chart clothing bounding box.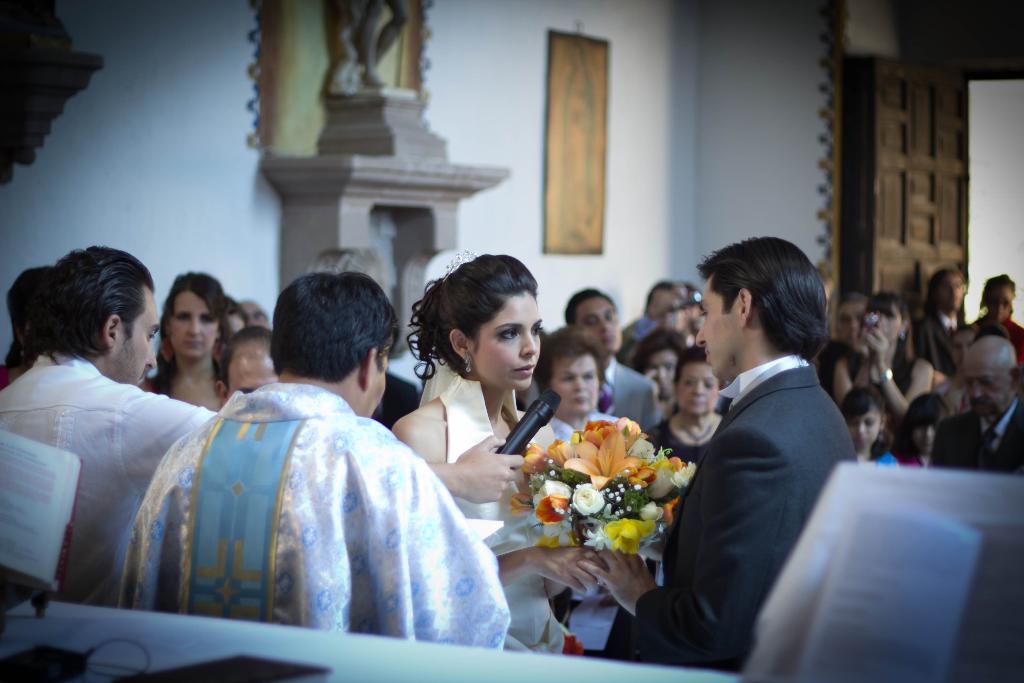
Charted: locate(603, 361, 668, 450).
